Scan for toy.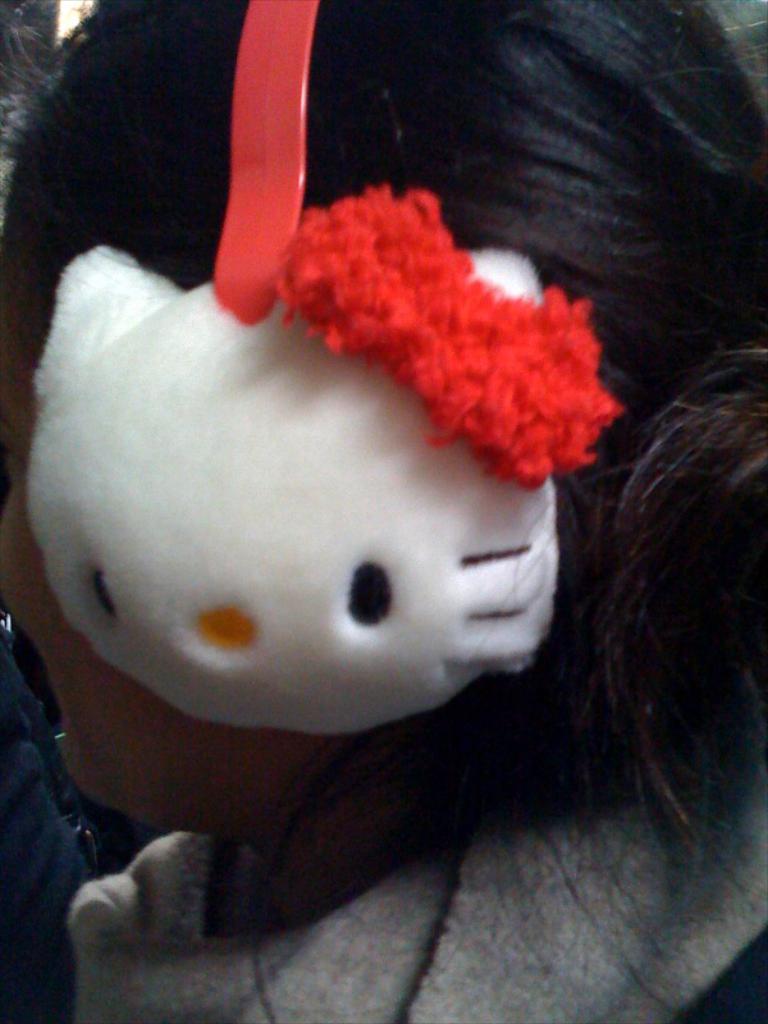
Scan result: (left=0, top=140, right=611, bottom=865).
